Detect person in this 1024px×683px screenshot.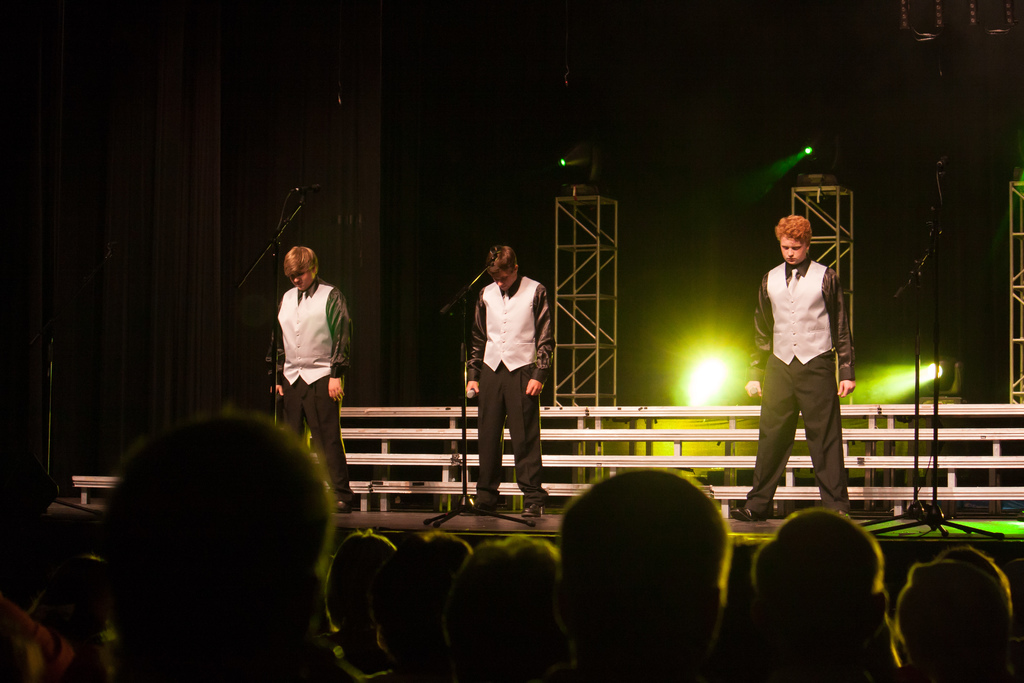
Detection: 271 245 356 516.
